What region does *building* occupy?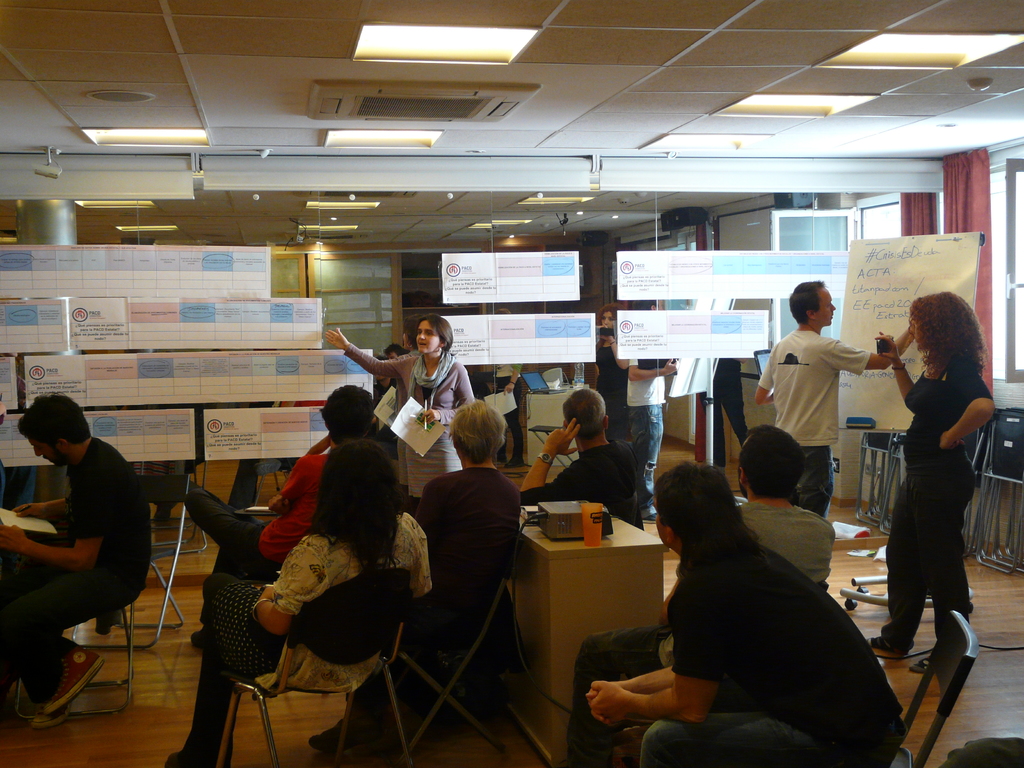
crop(0, 0, 1023, 767).
